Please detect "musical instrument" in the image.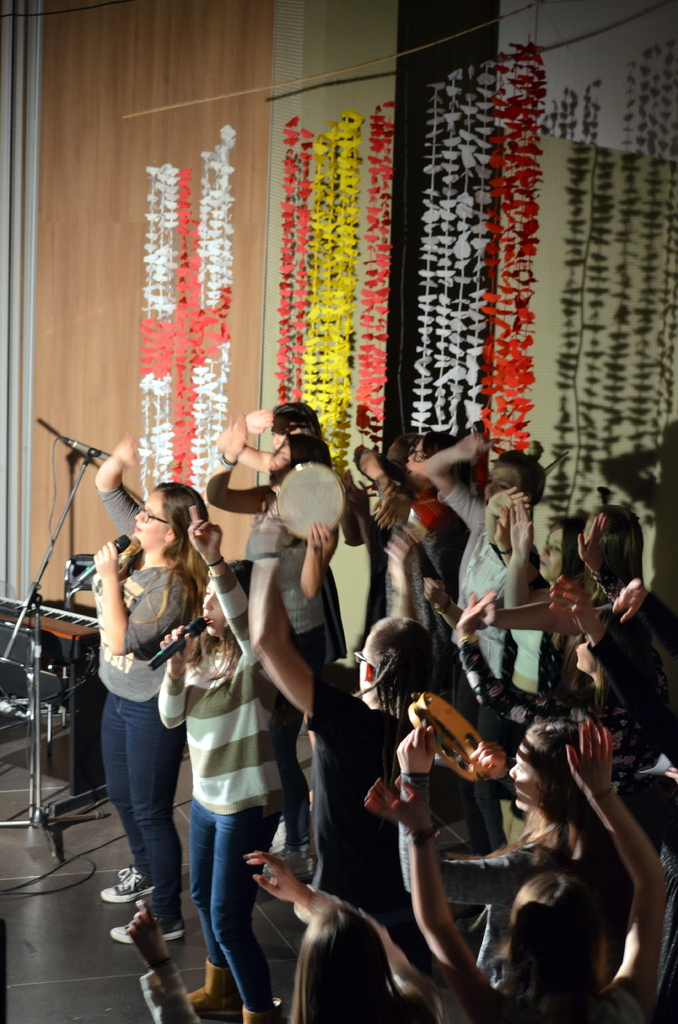
BBox(0, 586, 93, 652).
